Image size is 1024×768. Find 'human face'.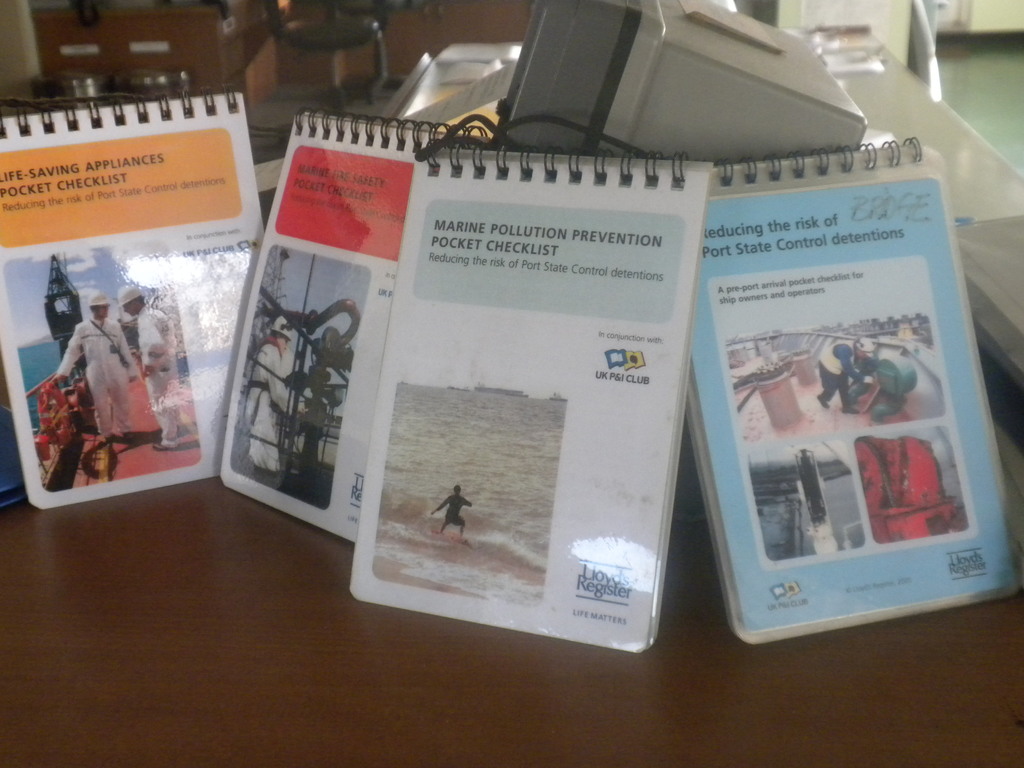
bbox(99, 306, 110, 321).
